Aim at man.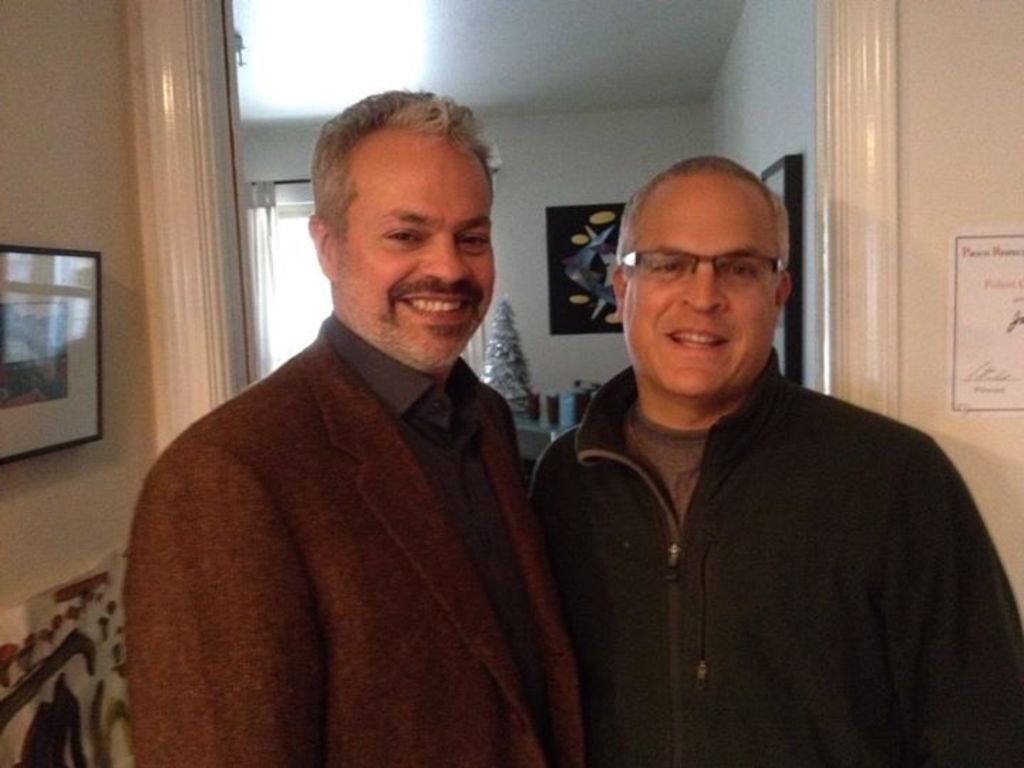
Aimed at (115,102,600,761).
